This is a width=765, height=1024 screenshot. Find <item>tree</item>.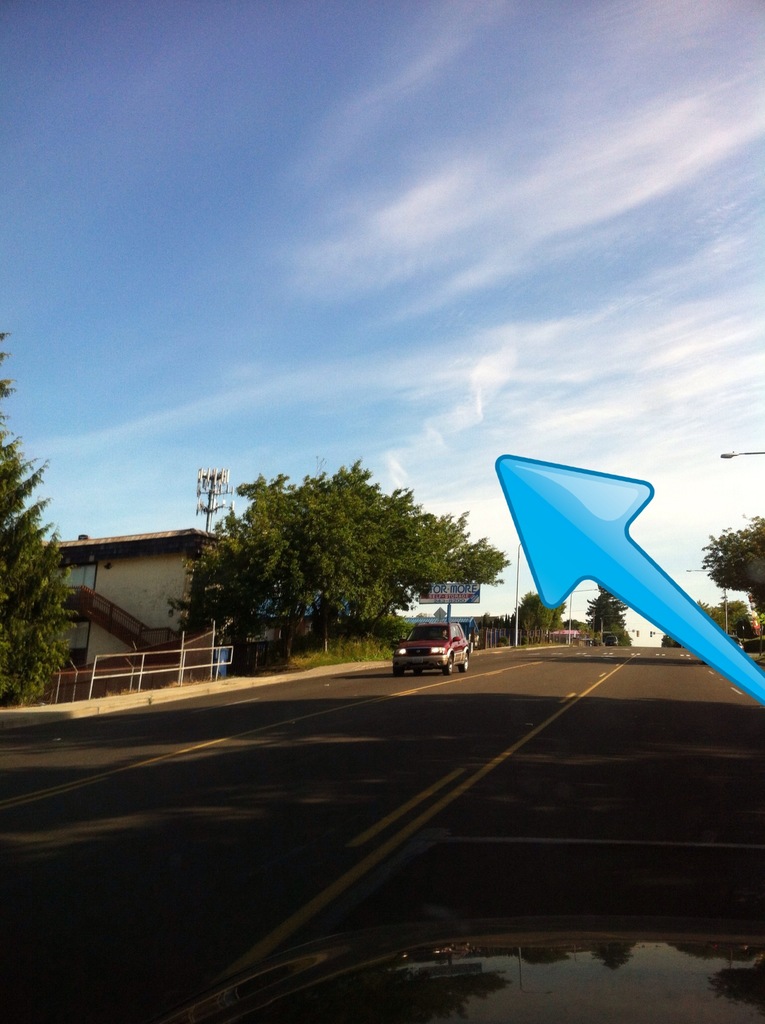
Bounding box: pyautogui.locateOnScreen(504, 596, 556, 643).
